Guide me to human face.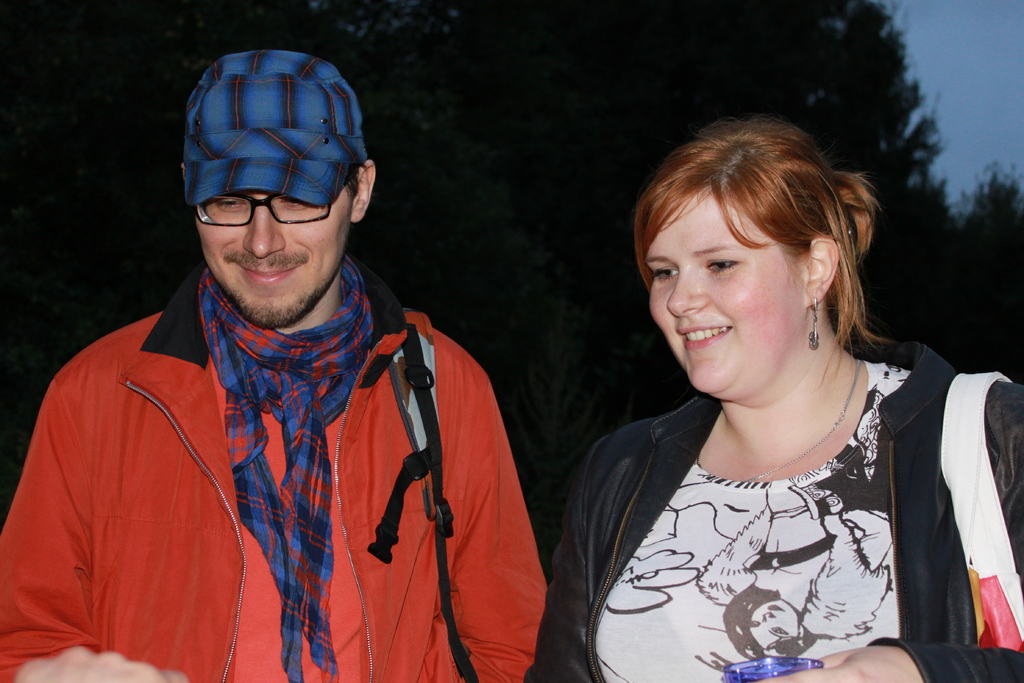
Guidance: pyautogui.locateOnScreen(647, 187, 807, 392).
